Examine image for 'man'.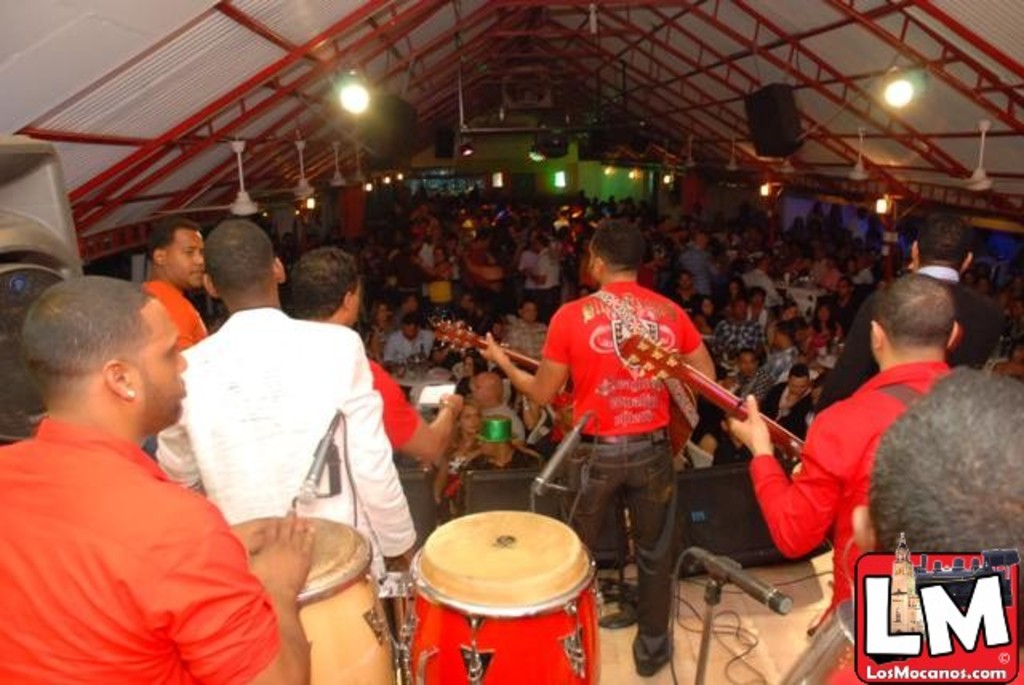
Examination result: 720, 277, 965, 627.
